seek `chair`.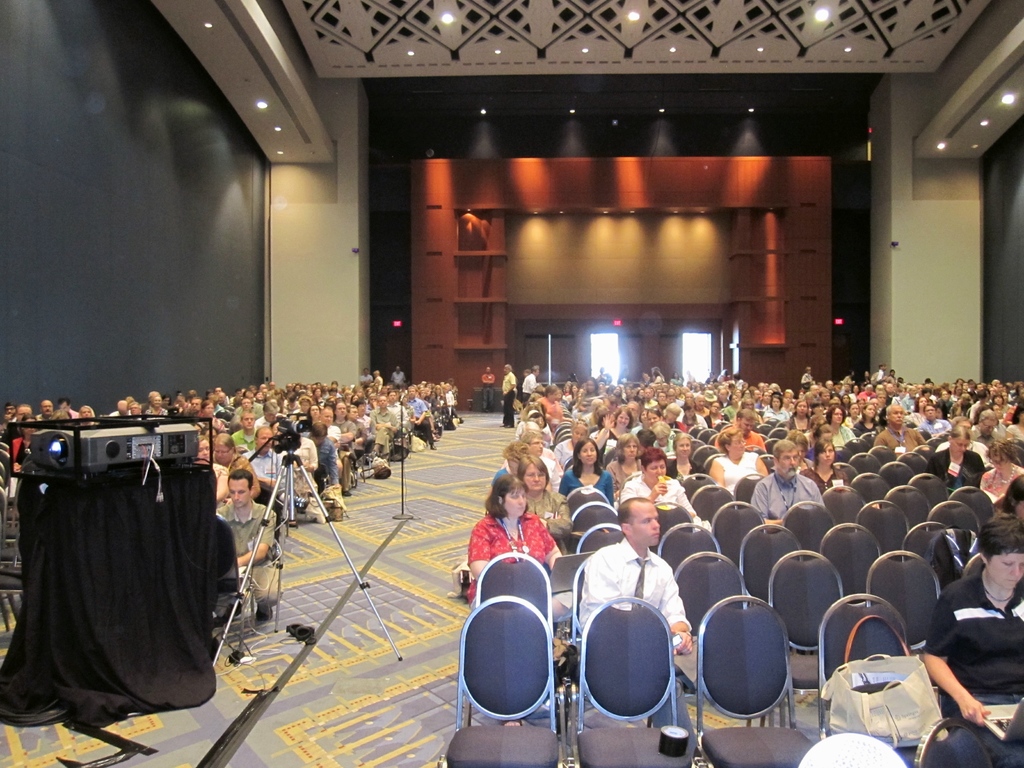
765:438:780:452.
